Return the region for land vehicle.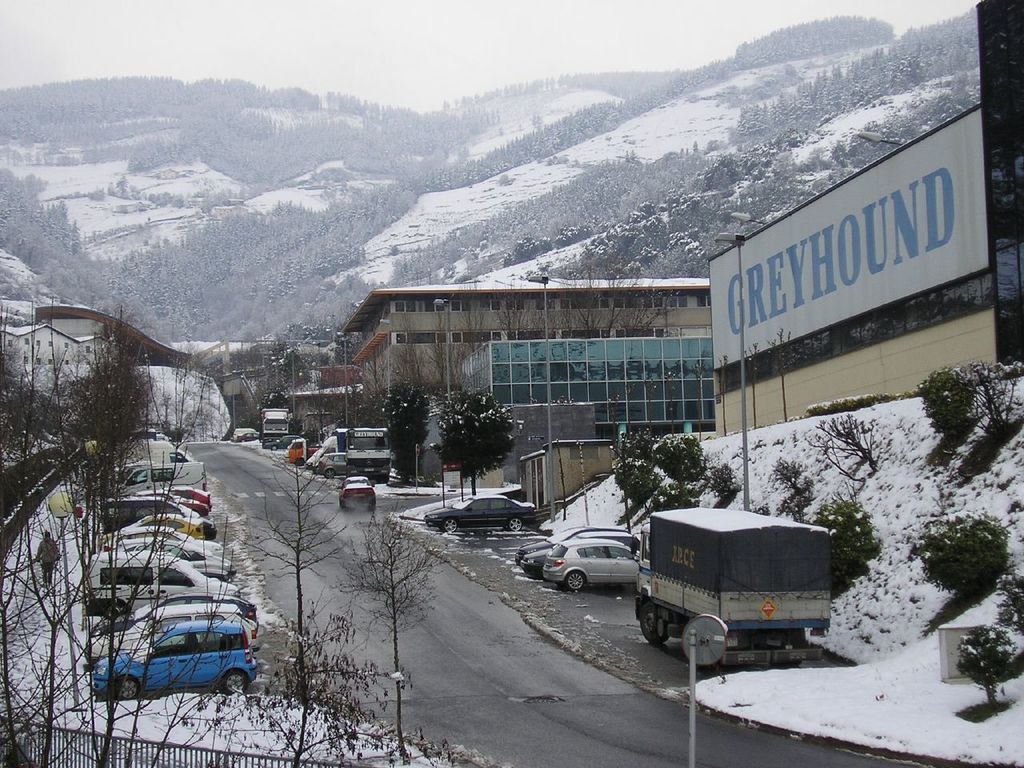
x1=261, y1=434, x2=303, y2=451.
